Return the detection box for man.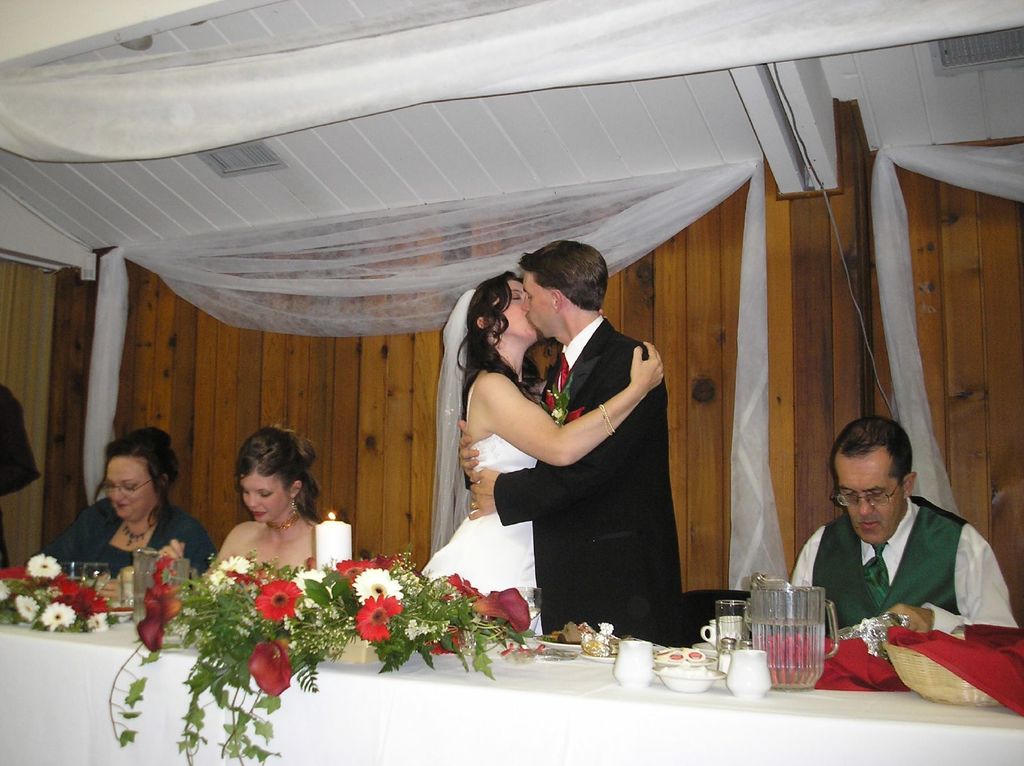
region(460, 244, 684, 646).
